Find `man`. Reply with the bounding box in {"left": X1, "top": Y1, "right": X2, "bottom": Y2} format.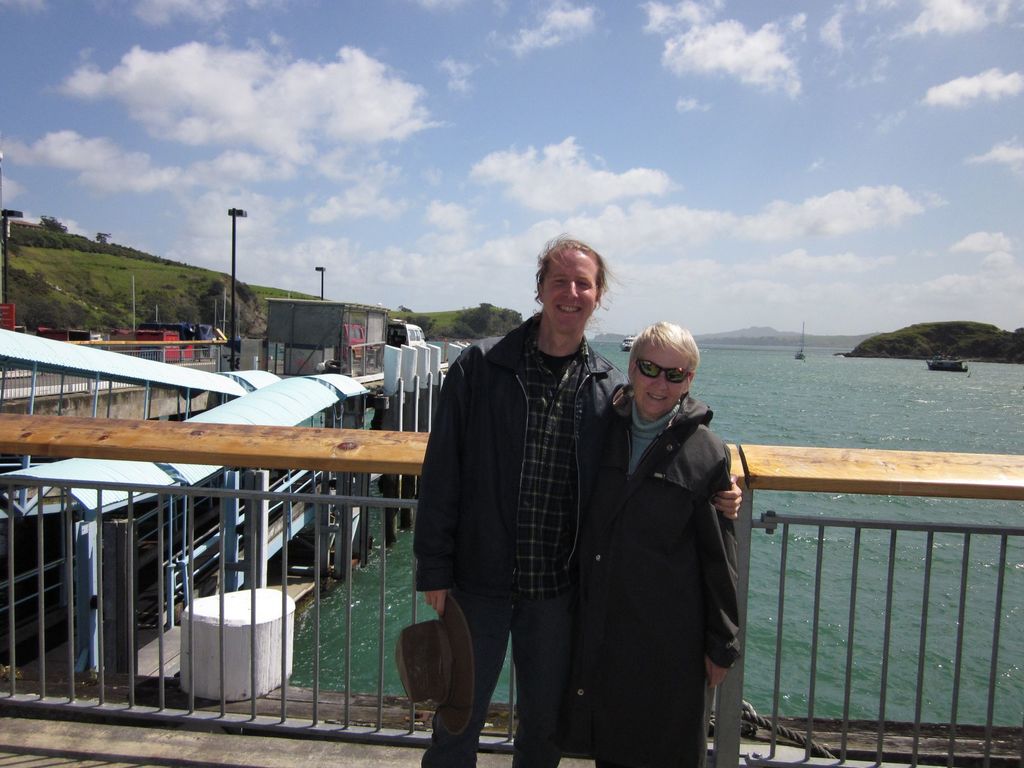
{"left": 410, "top": 230, "right": 744, "bottom": 767}.
